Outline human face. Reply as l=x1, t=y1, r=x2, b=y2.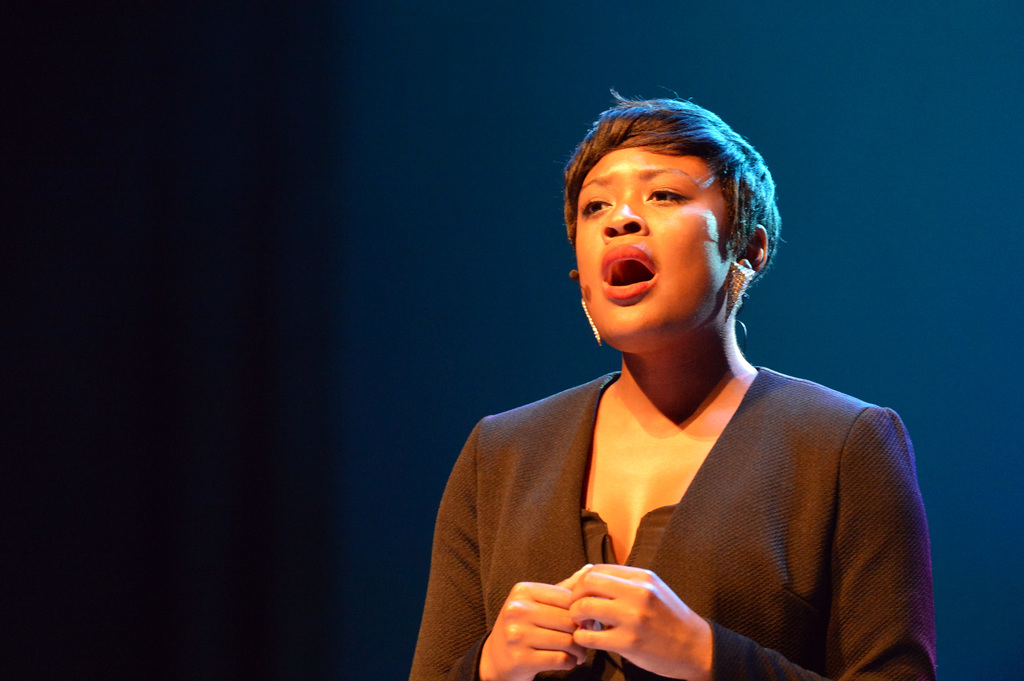
l=575, t=136, r=733, b=349.
